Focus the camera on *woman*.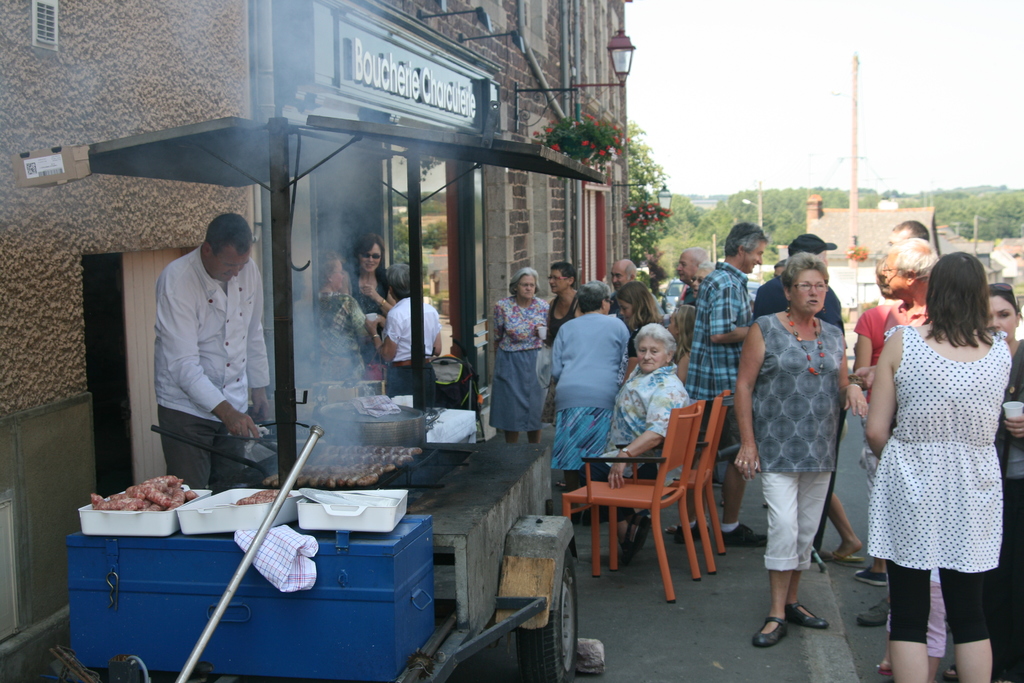
Focus region: 499,266,547,446.
